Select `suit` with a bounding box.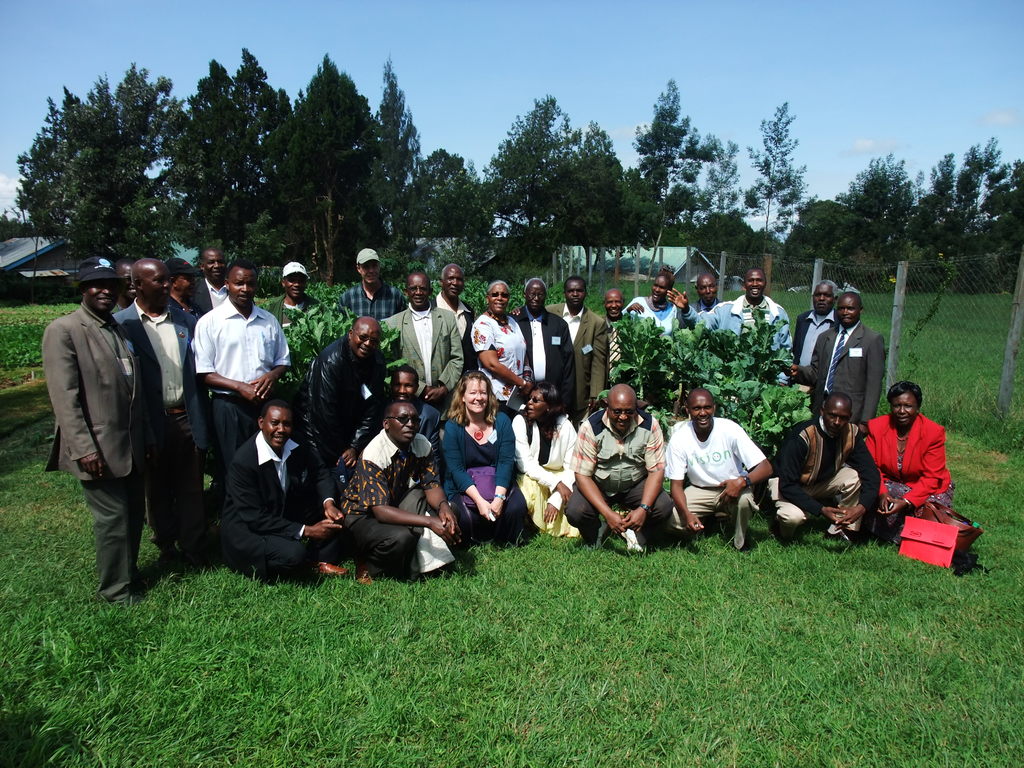
[x1=814, y1=316, x2=888, y2=434].
